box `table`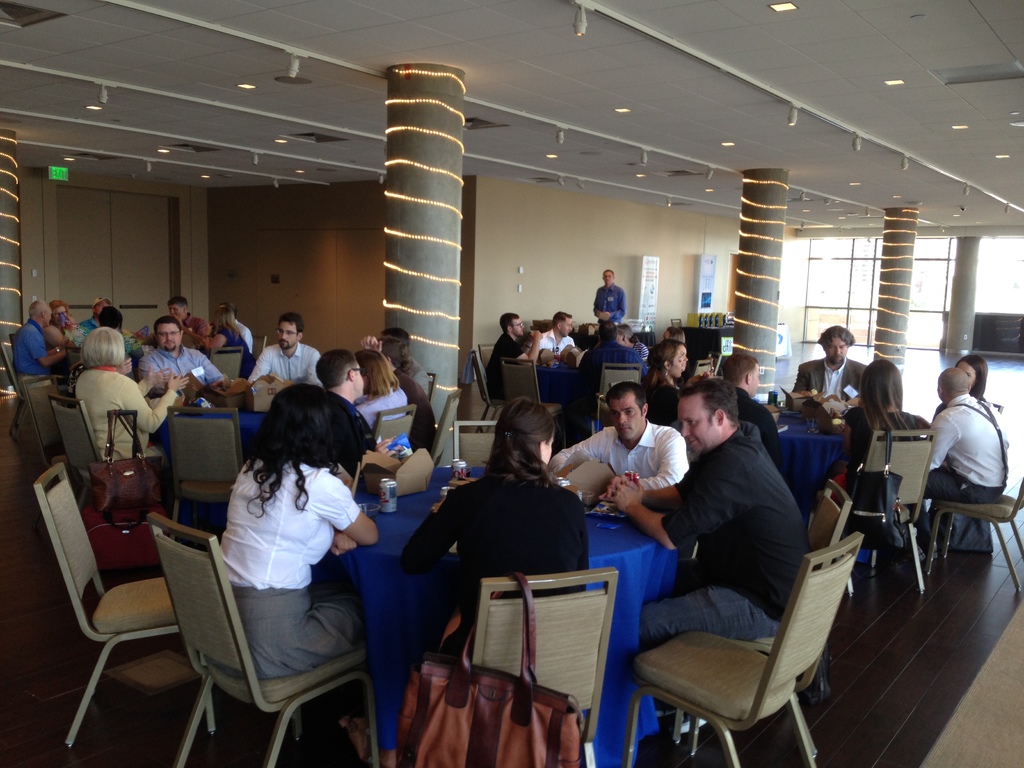
144 383 374 550
